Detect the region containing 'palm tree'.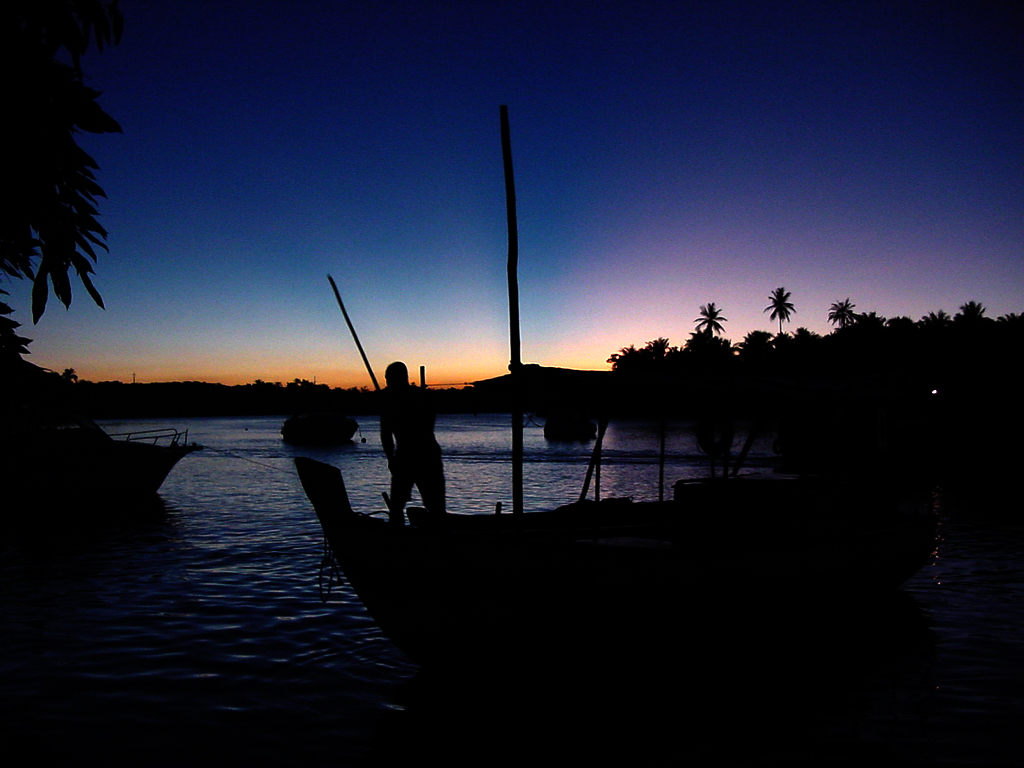
BBox(766, 285, 799, 333).
